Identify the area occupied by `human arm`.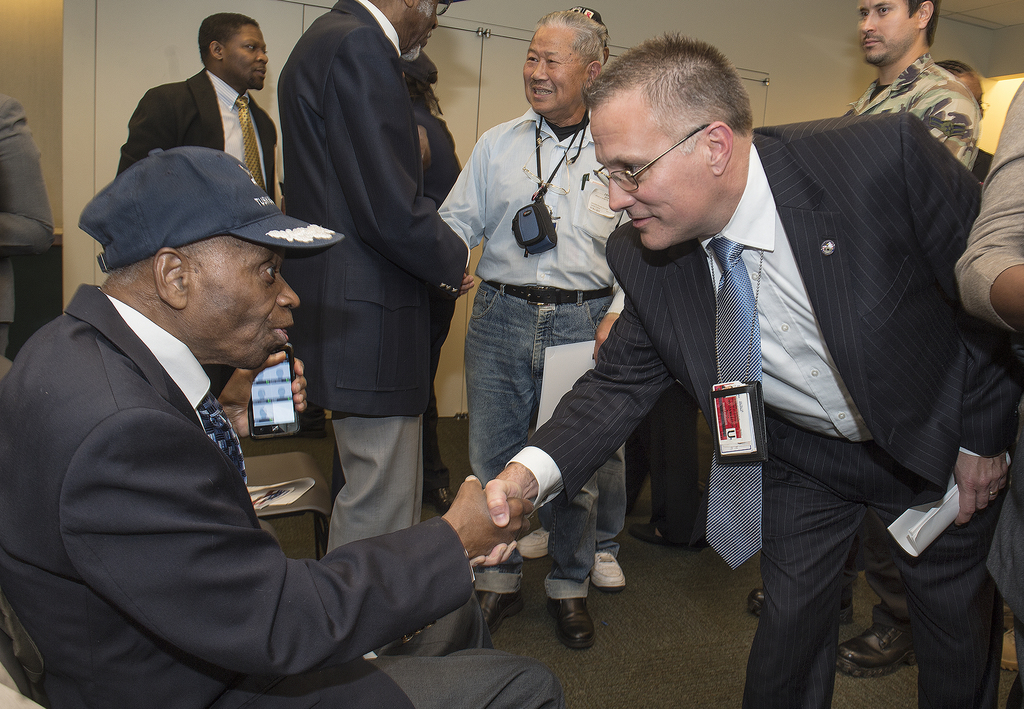
Area: <region>952, 76, 1023, 337</region>.
